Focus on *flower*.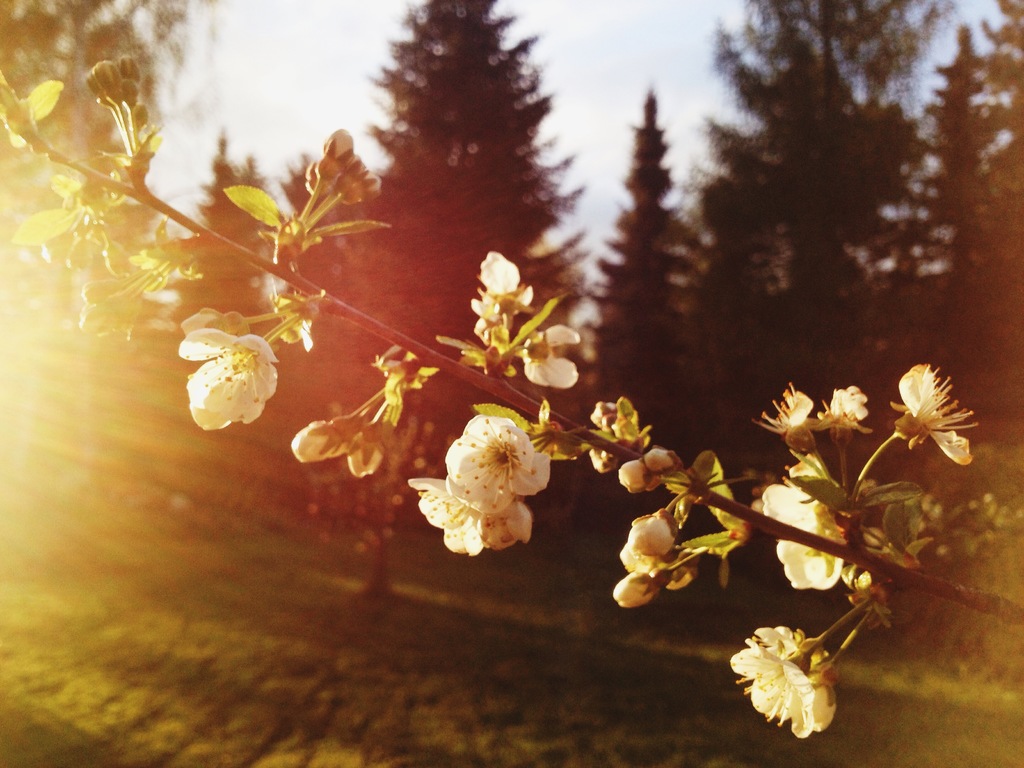
Focused at Rect(730, 626, 835, 740).
